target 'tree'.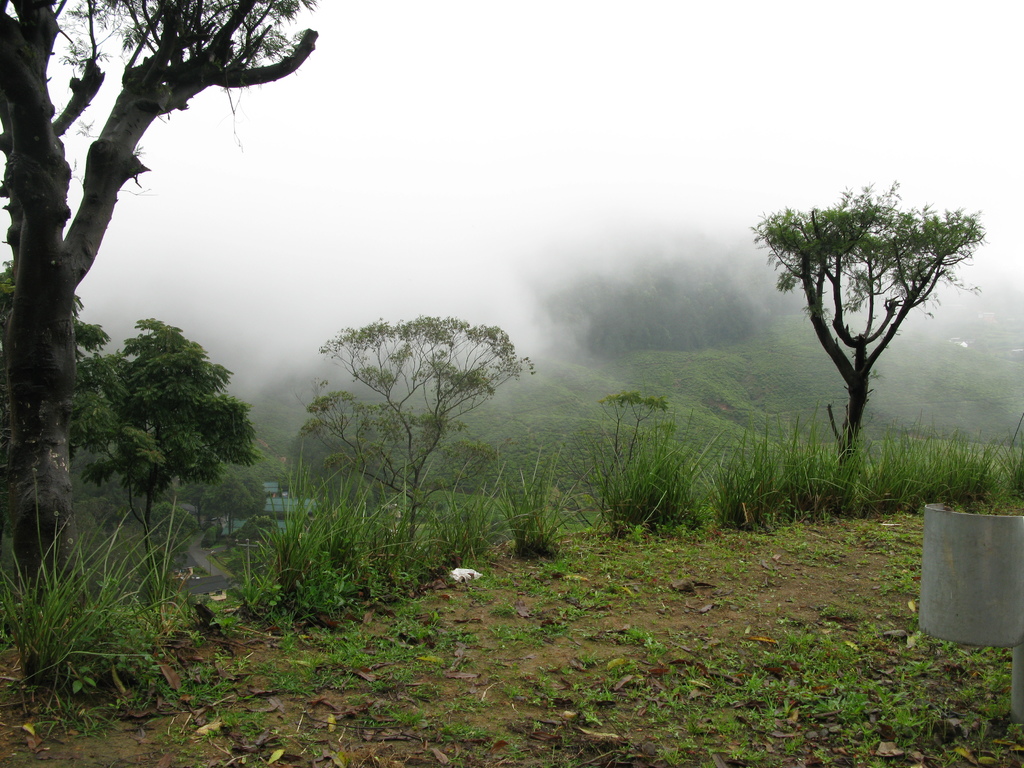
Target region: Rect(0, 0, 323, 653).
